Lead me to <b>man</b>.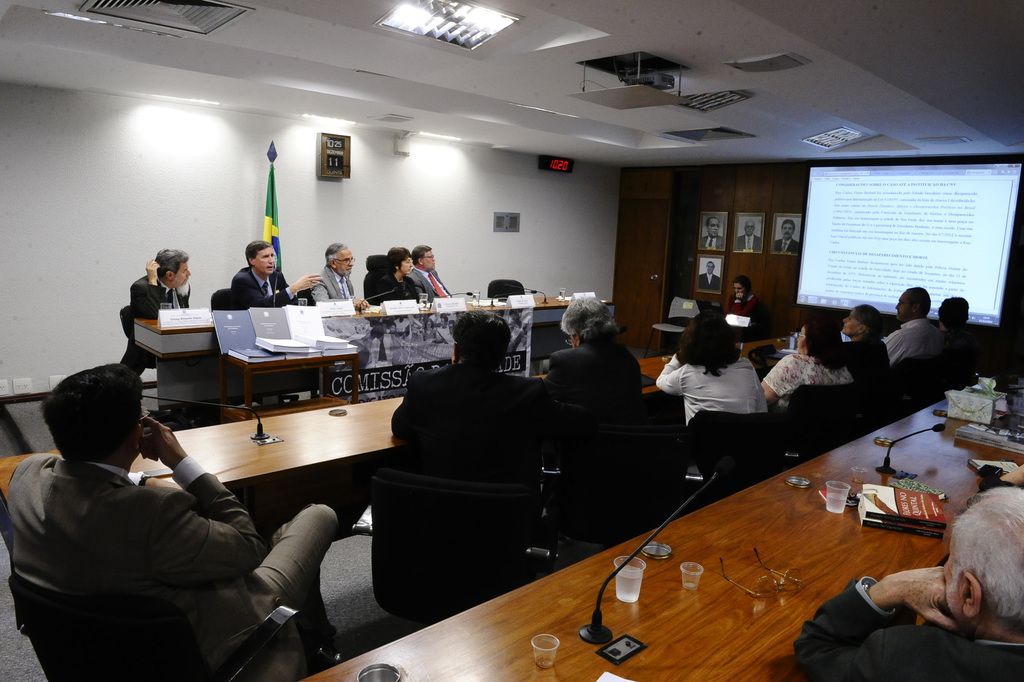
Lead to (841, 301, 890, 387).
